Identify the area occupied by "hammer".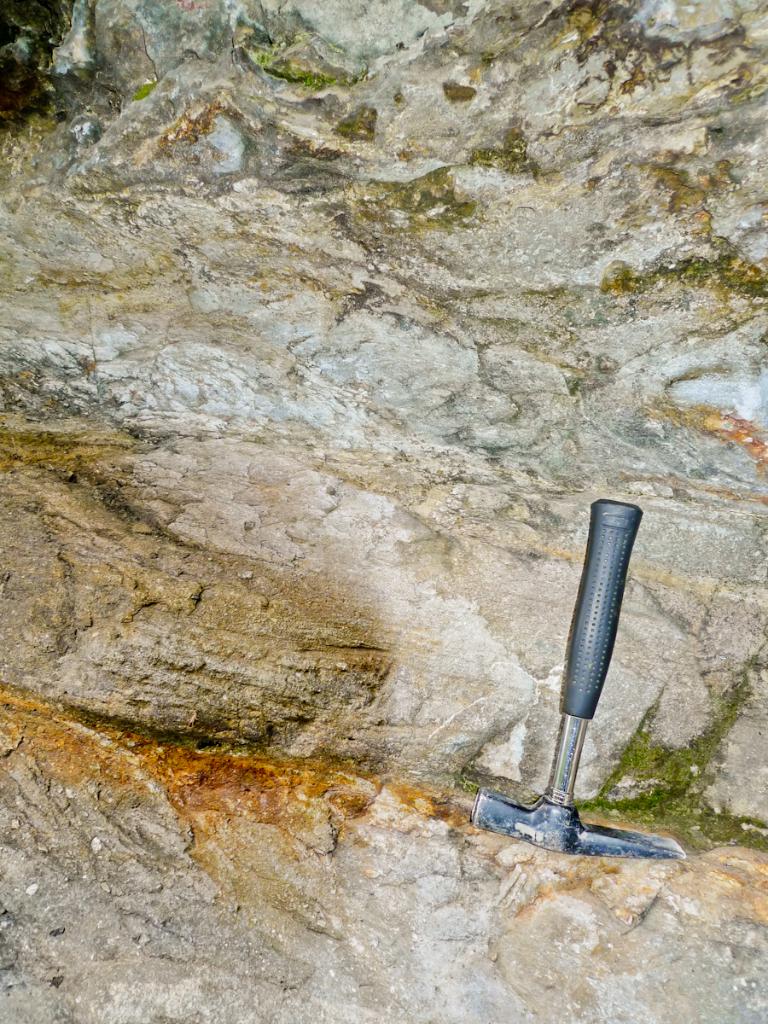
Area: 474,502,687,862.
